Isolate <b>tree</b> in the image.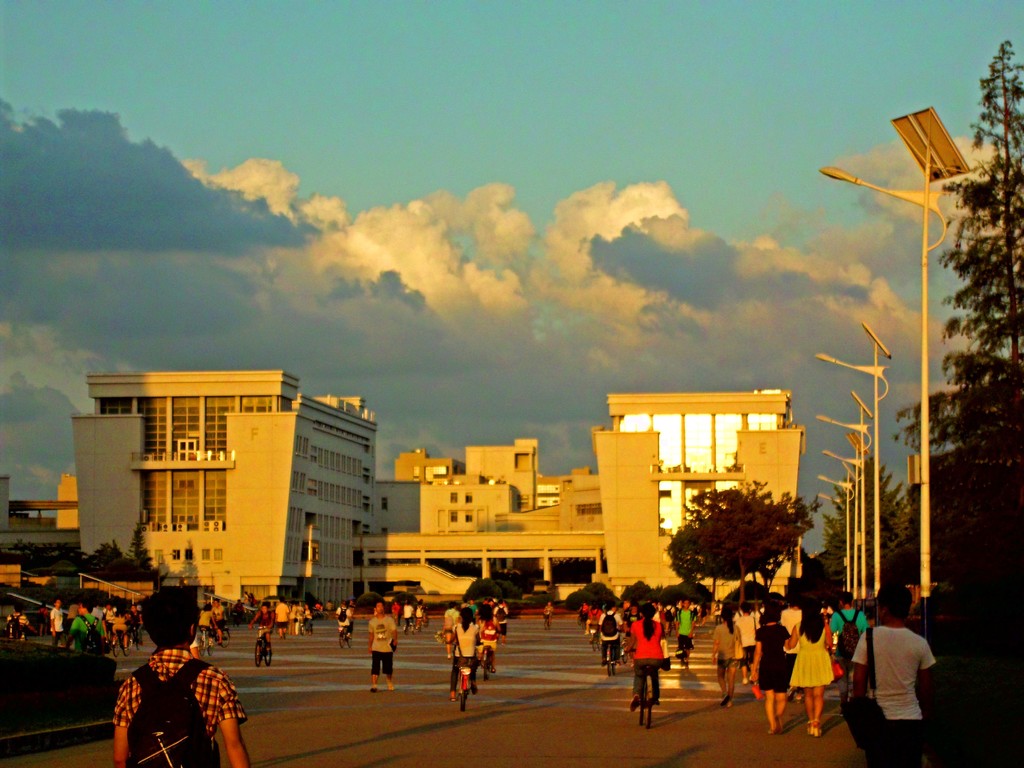
Isolated region: Rect(783, 437, 920, 614).
